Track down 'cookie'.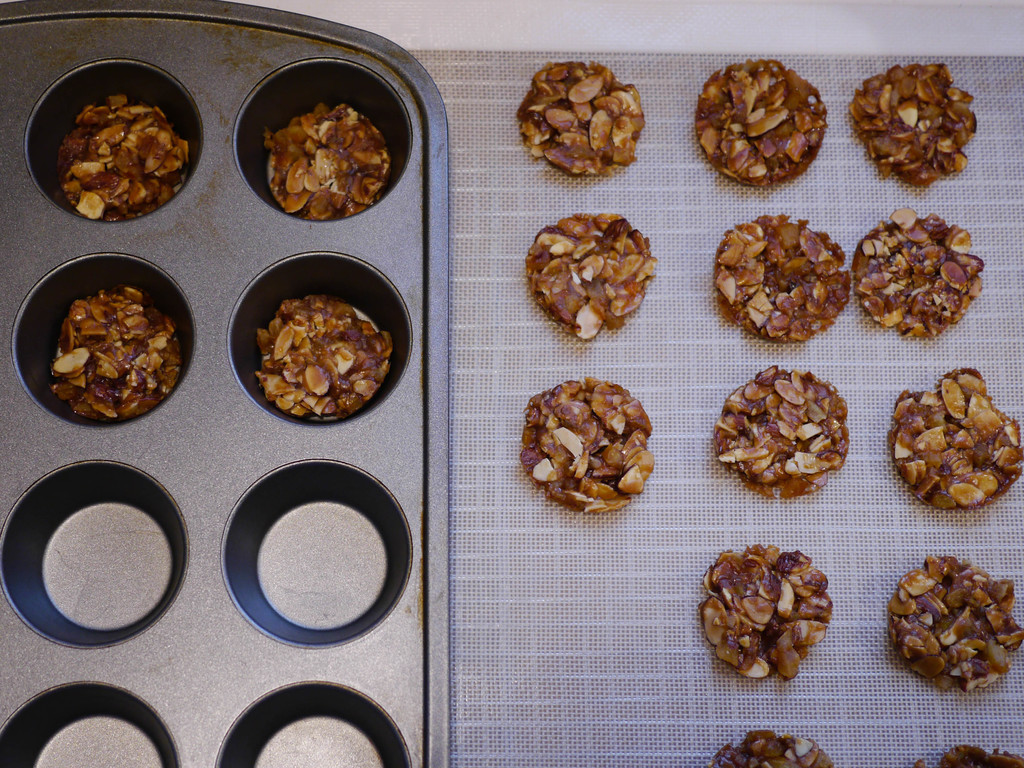
Tracked to Rect(890, 364, 1023, 512).
